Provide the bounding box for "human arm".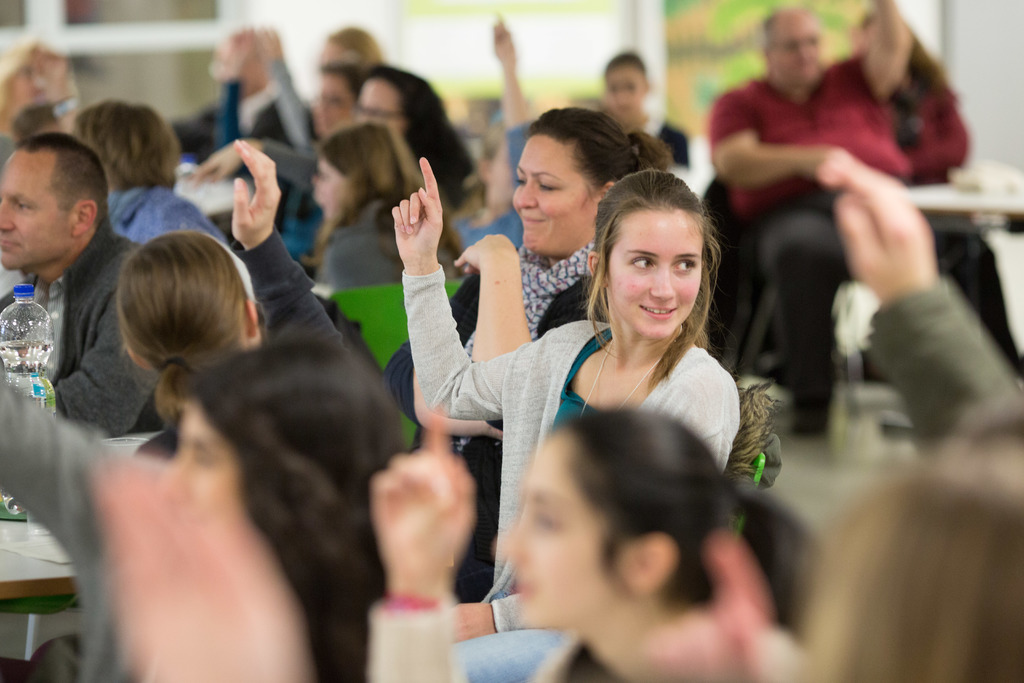
(223, 133, 348, 384).
